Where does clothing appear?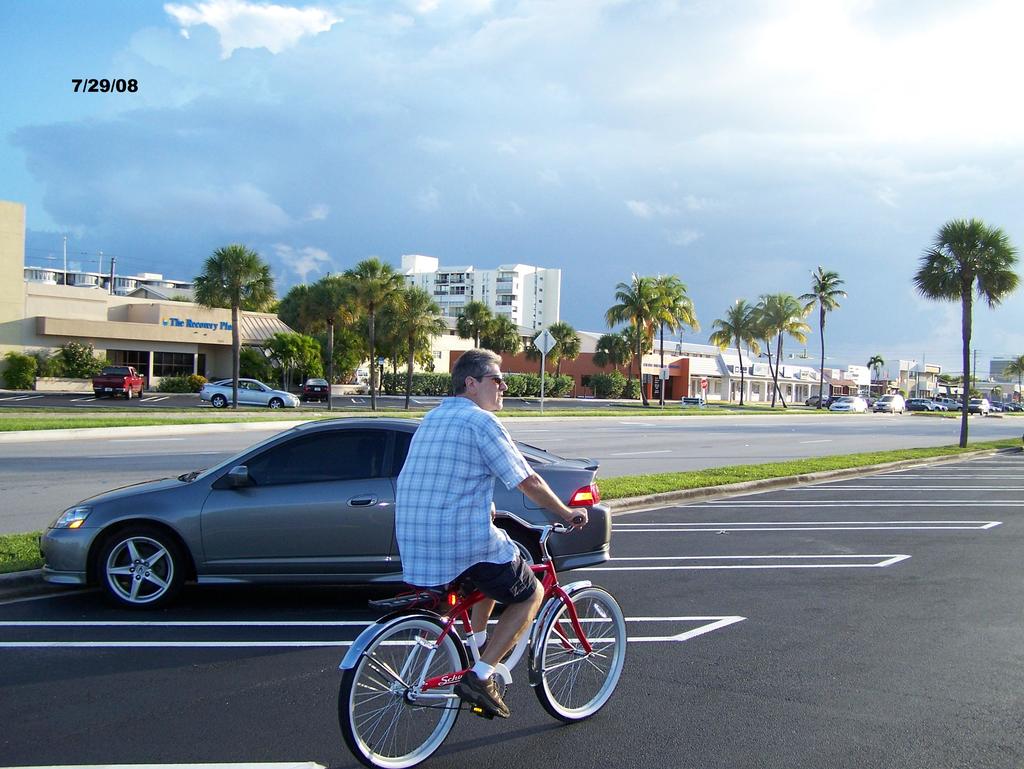
Appears at <box>387,378,560,612</box>.
